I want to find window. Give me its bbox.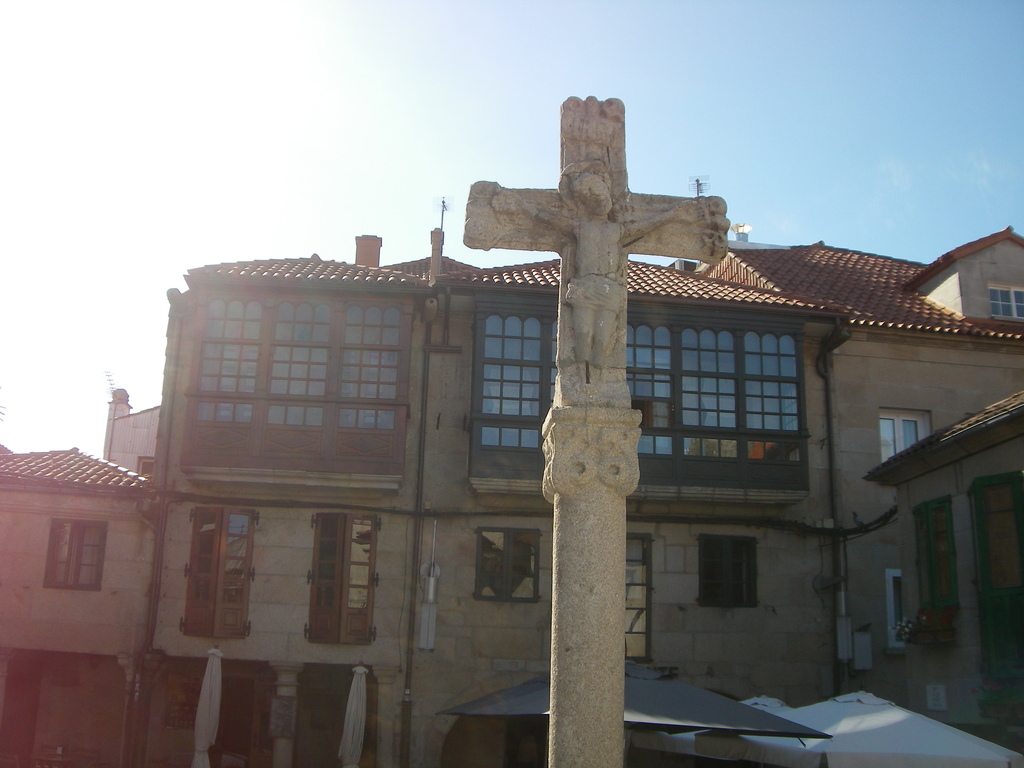
988/283/1023/320.
